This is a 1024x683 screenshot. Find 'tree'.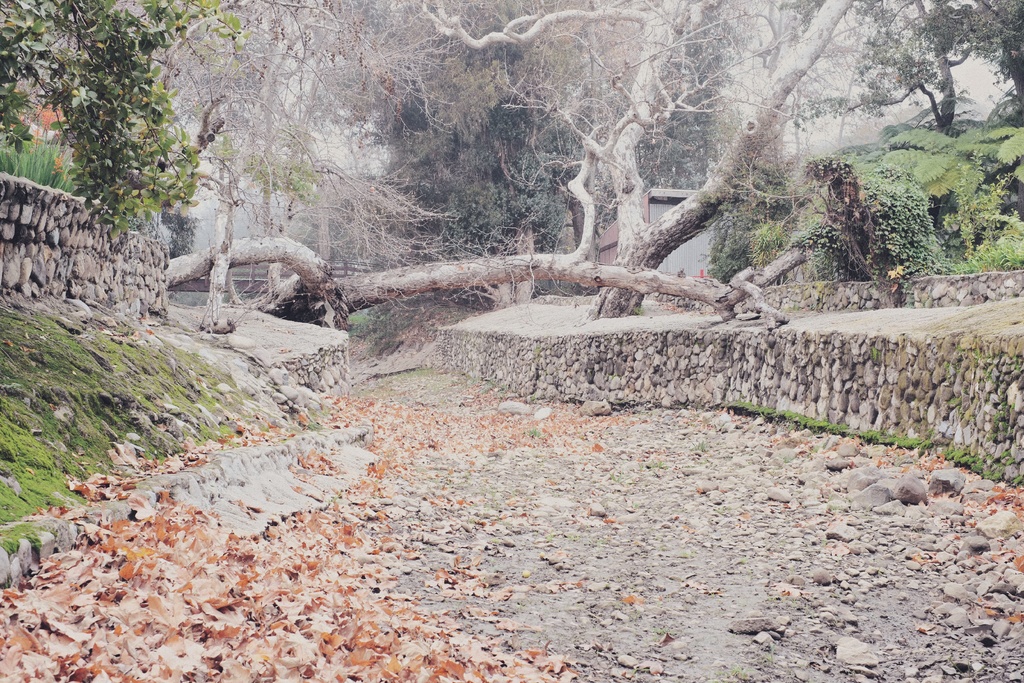
Bounding box: {"left": 0, "top": 0, "right": 236, "bottom": 194}.
